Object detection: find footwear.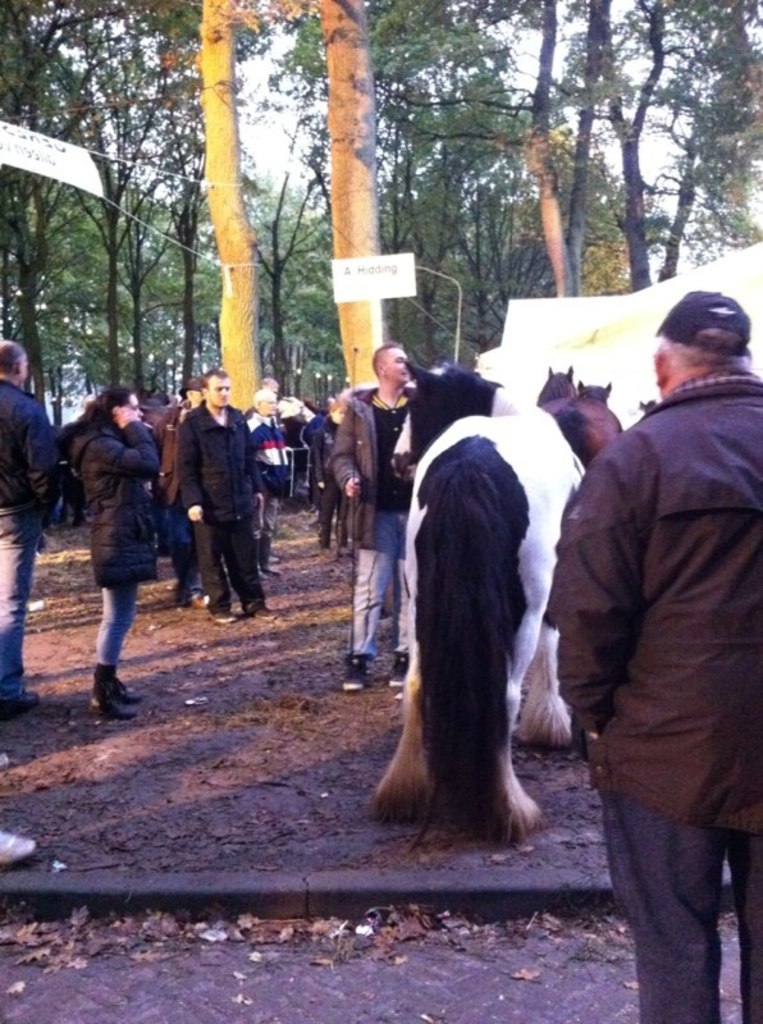
[344, 663, 369, 689].
